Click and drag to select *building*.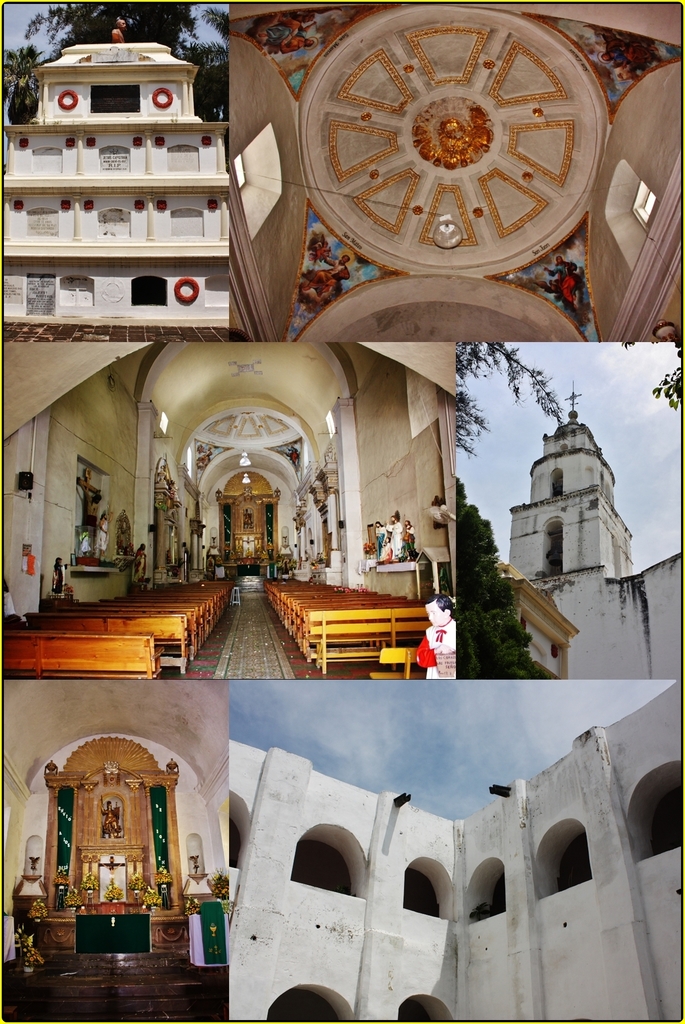
Selection: 230 683 684 1023.
